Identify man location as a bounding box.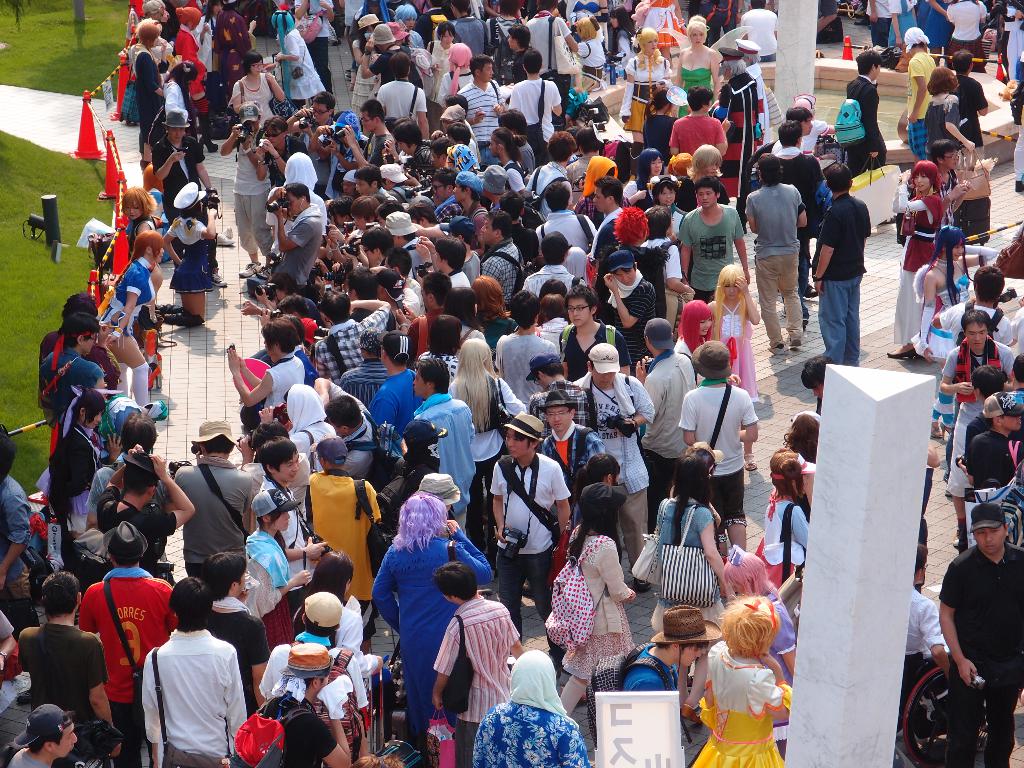
426/172/456/217.
